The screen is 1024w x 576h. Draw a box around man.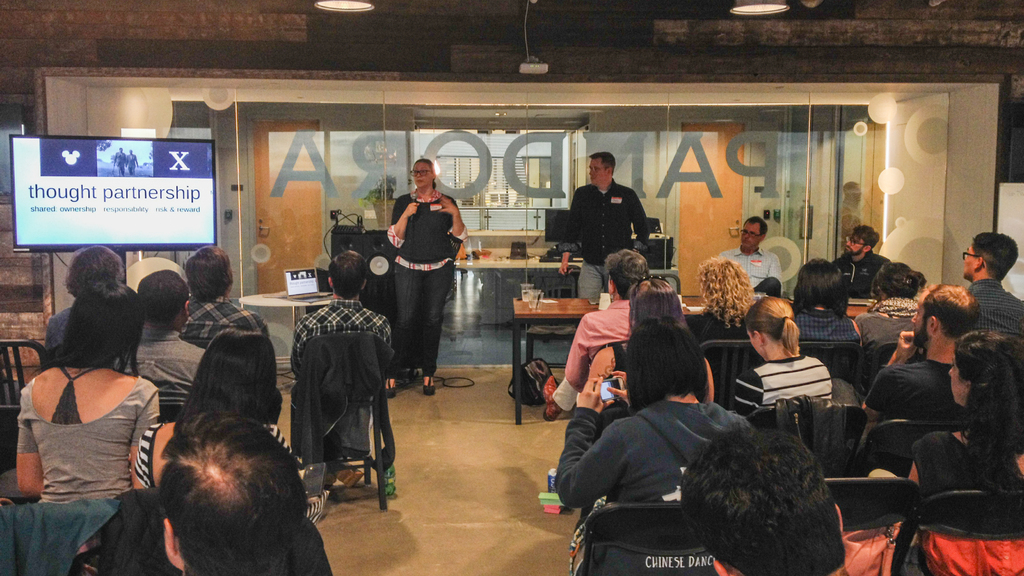
181/245/278/357.
